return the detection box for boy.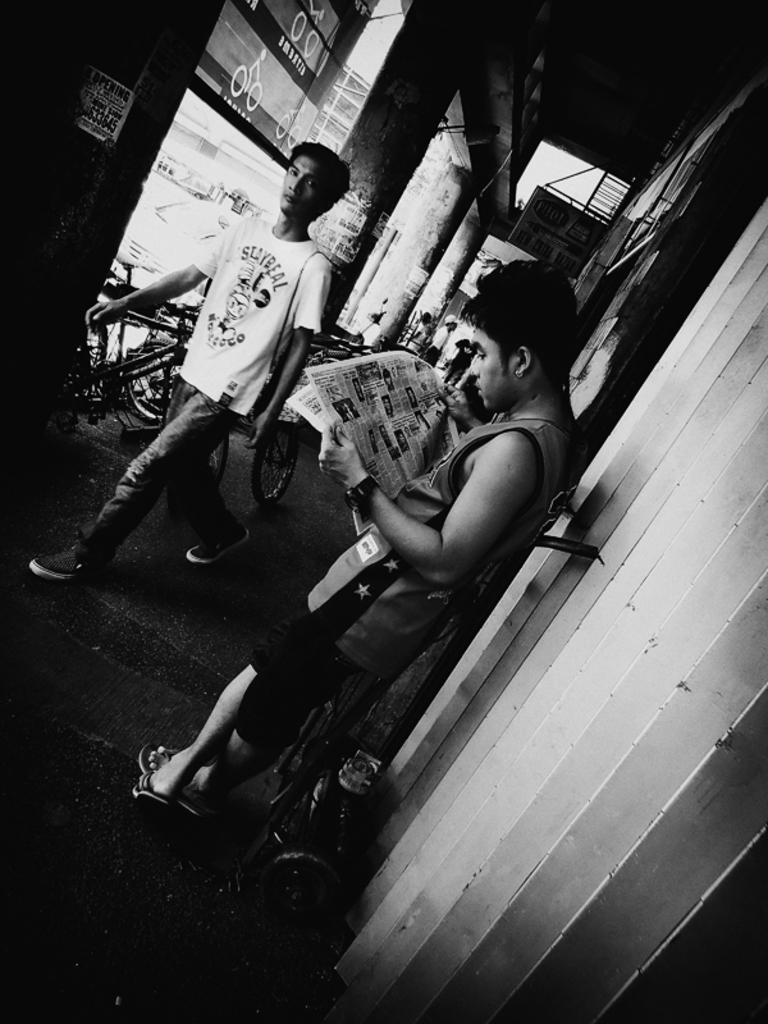
BBox(155, 242, 607, 902).
